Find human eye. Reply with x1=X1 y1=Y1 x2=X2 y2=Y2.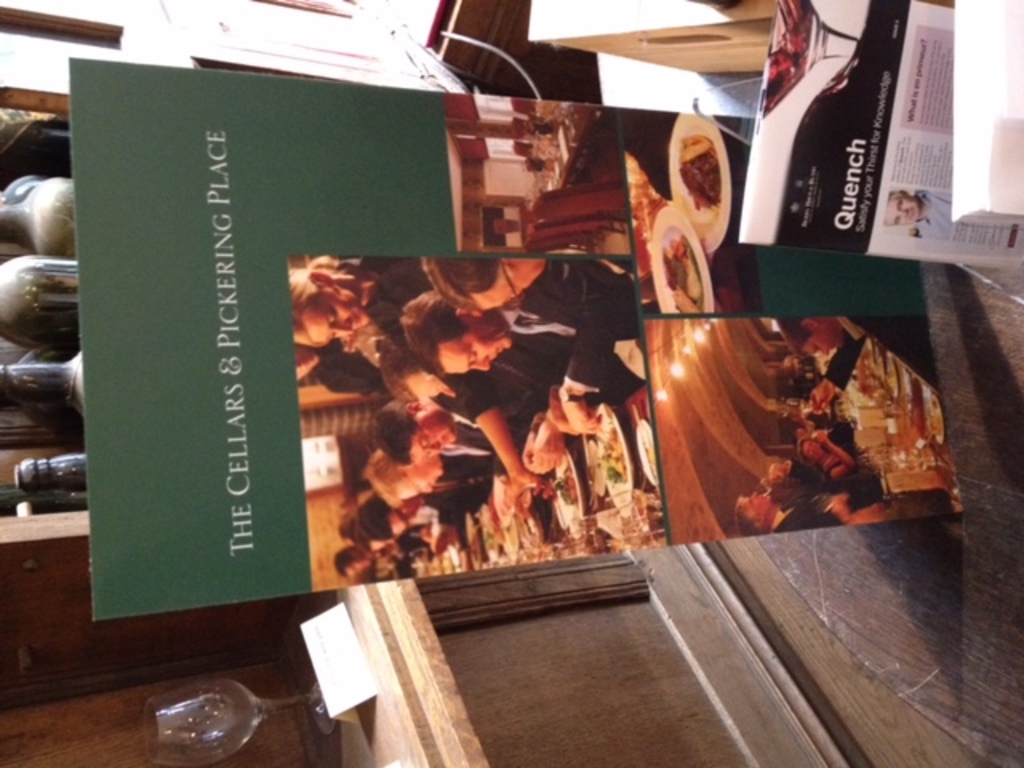
x1=469 y1=347 x2=478 y2=363.
